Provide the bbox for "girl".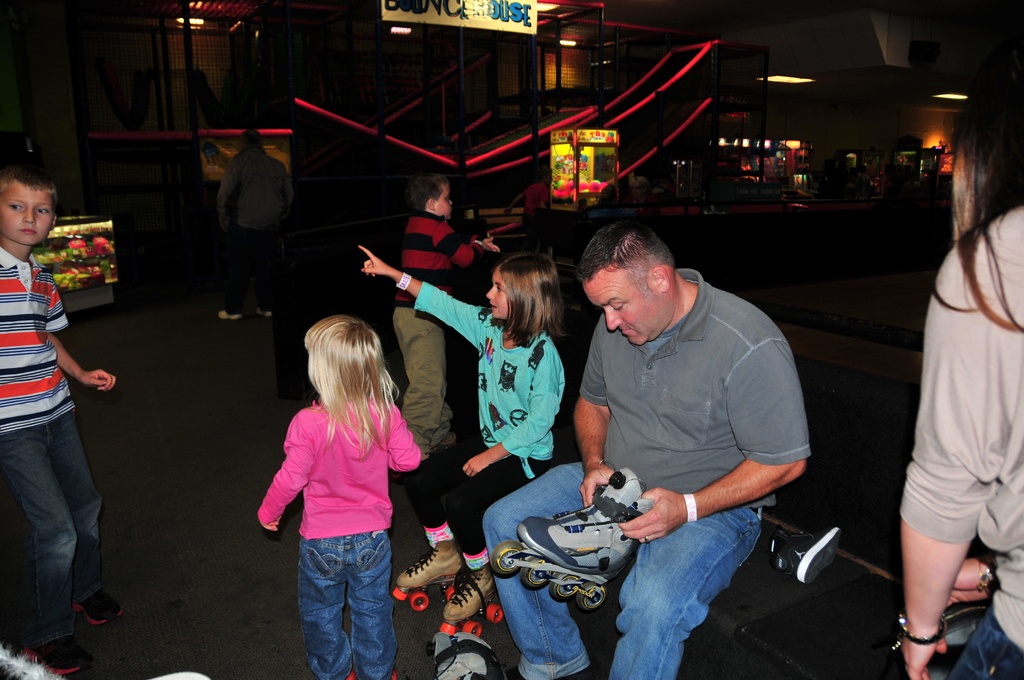
x1=890 y1=66 x2=1023 y2=679.
